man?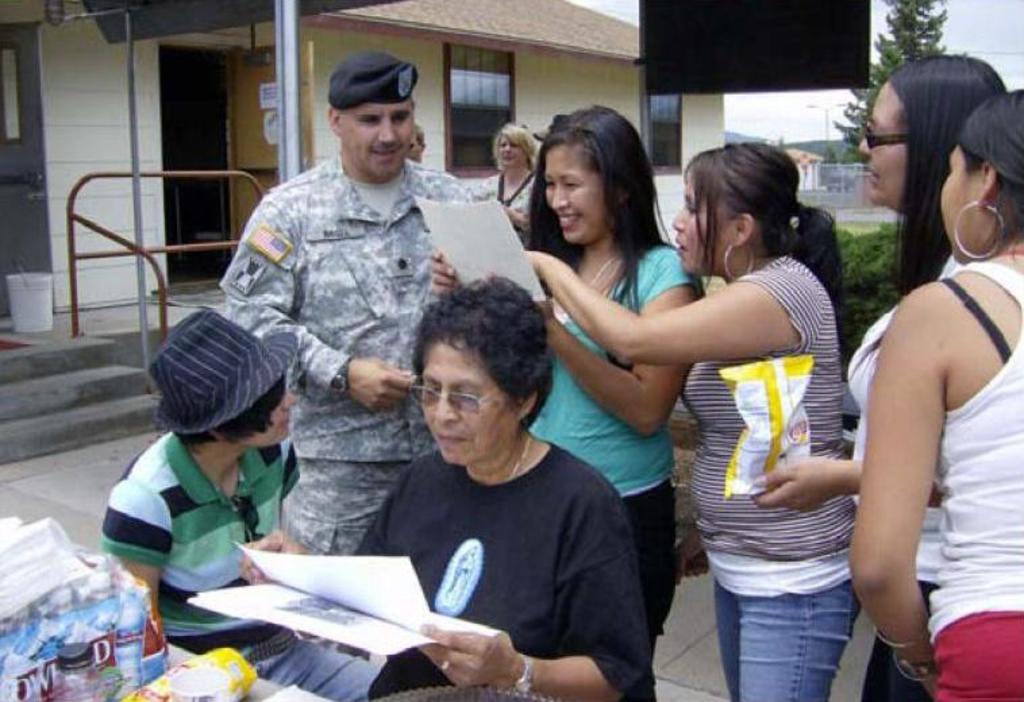
BBox(203, 59, 467, 559)
